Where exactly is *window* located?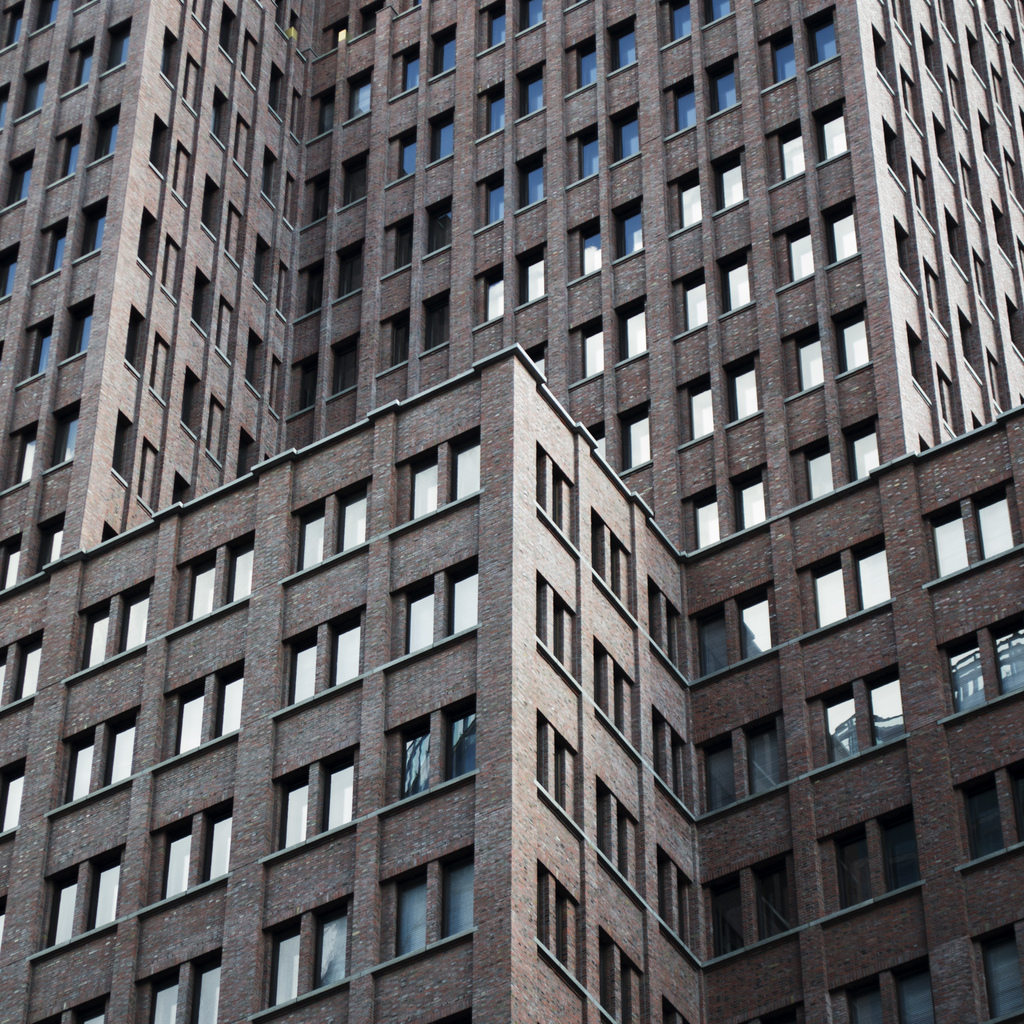
Its bounding box is {"left": 279, "top": 610, "right": 360, "bottom": 712}.
